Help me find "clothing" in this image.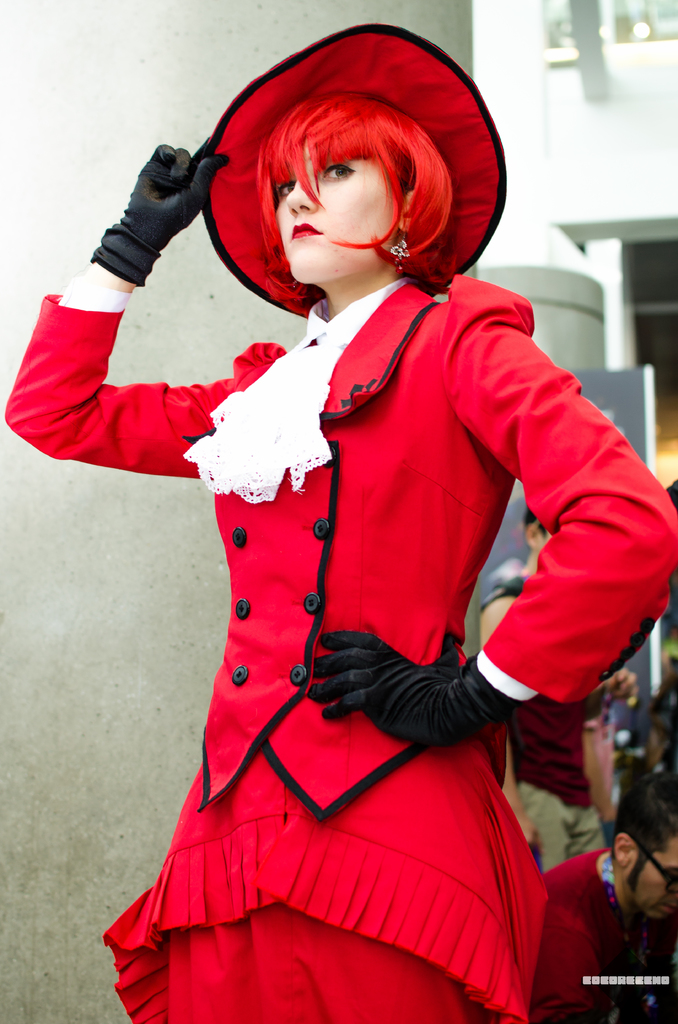
Found it: pyautogui.locateOnScreen(0, 276, 677, 1023).
